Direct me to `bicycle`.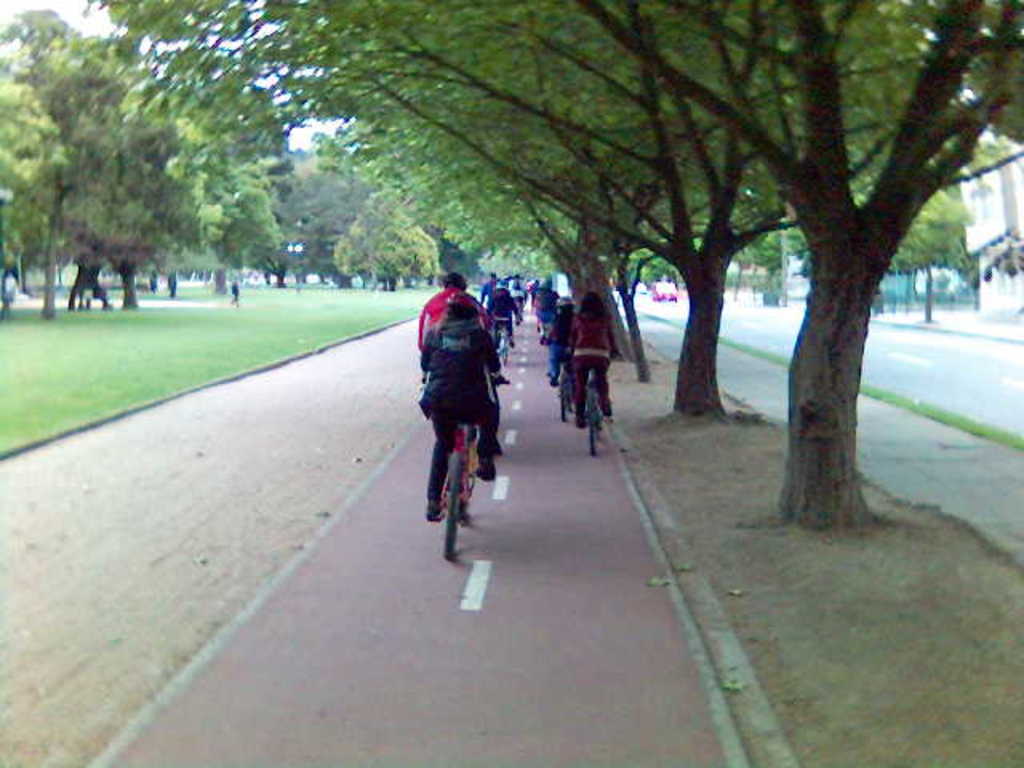
Direction: region(499, 322, 510, 366).
